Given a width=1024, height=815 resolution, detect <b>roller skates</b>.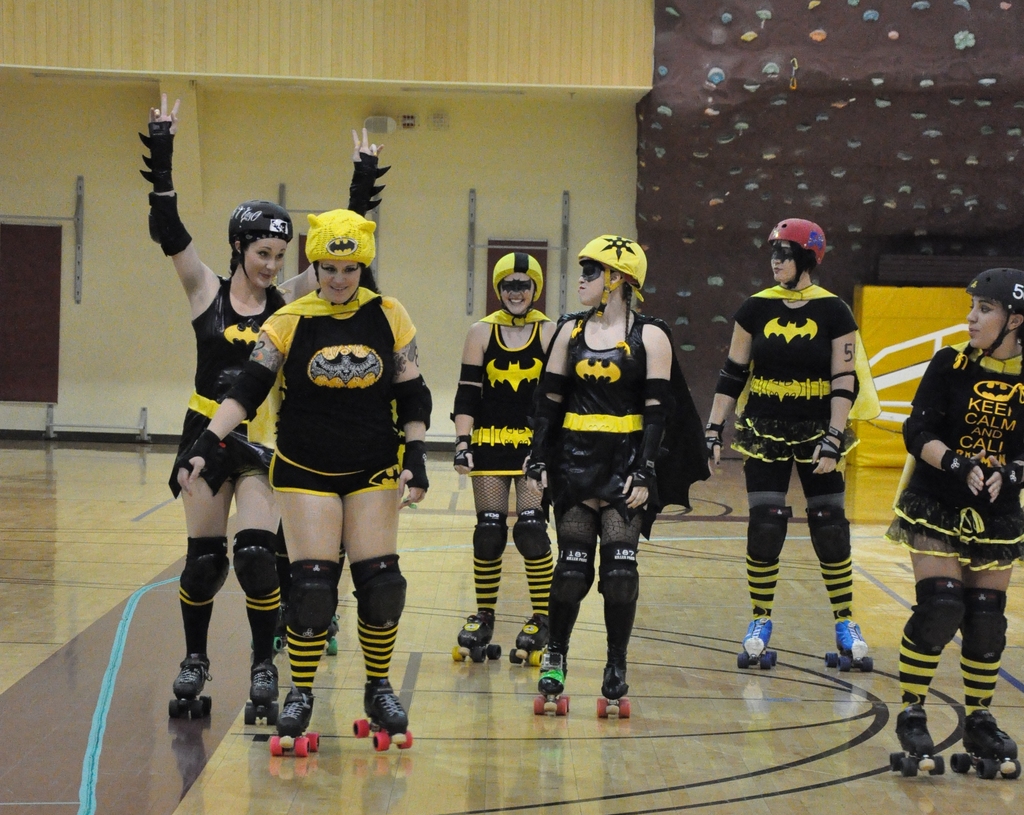
<region>825, 616, 876, 672</region>.
